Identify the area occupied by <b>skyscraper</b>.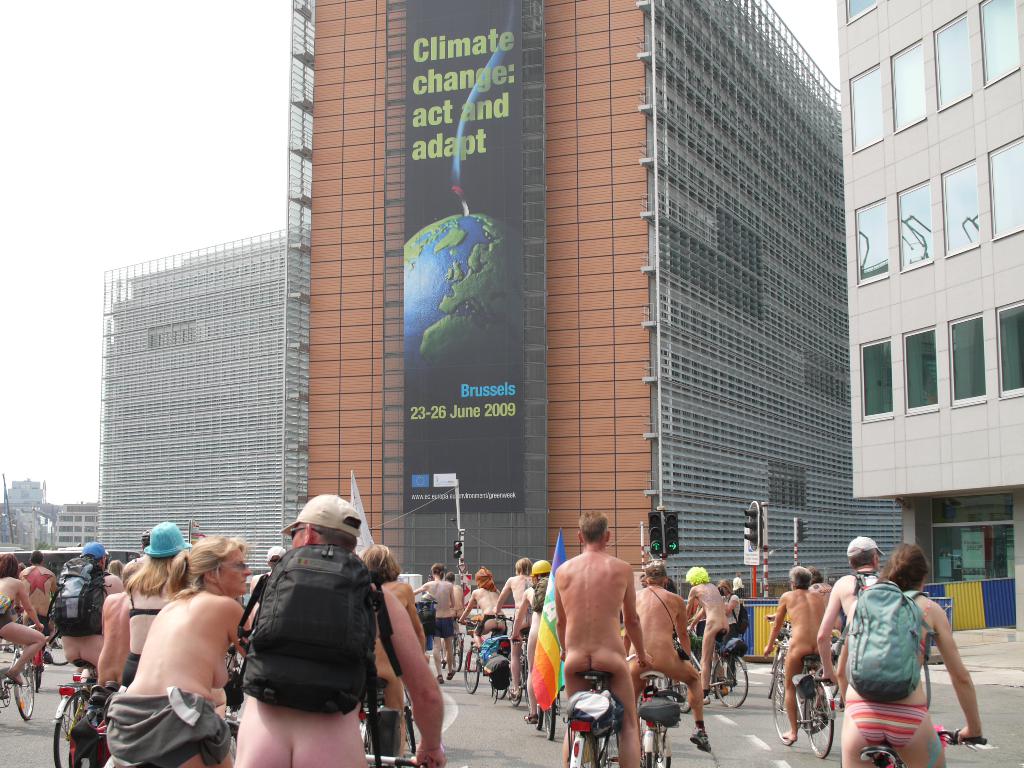
Area: pyautogui.locateOnScreen(847, 0, 1023, 636).
